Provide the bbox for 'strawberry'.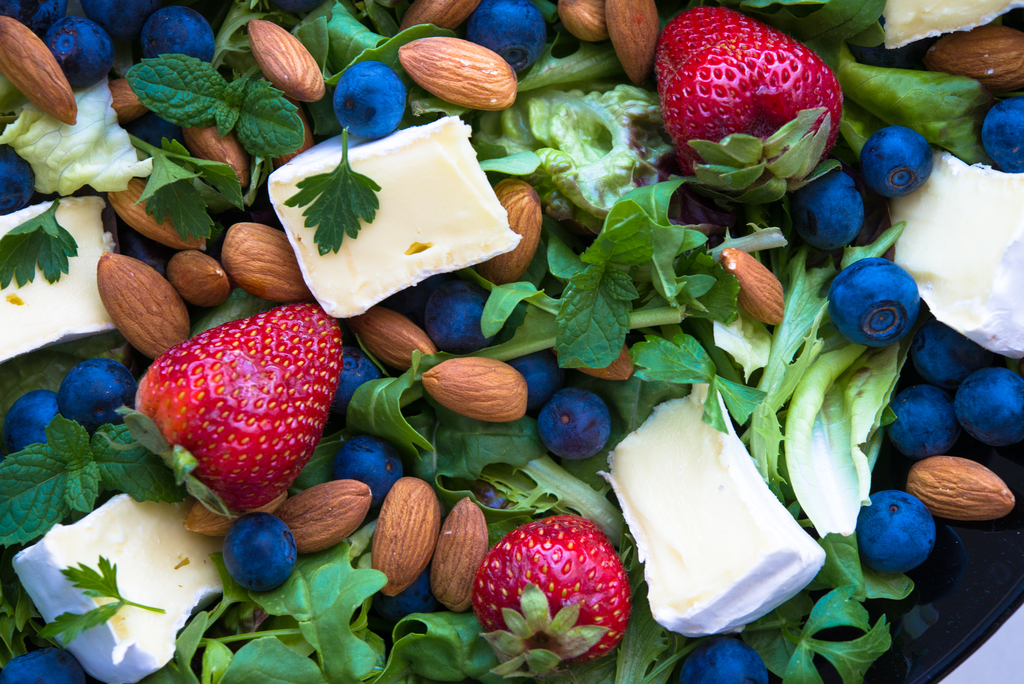
[472, 512, 630, 682].
